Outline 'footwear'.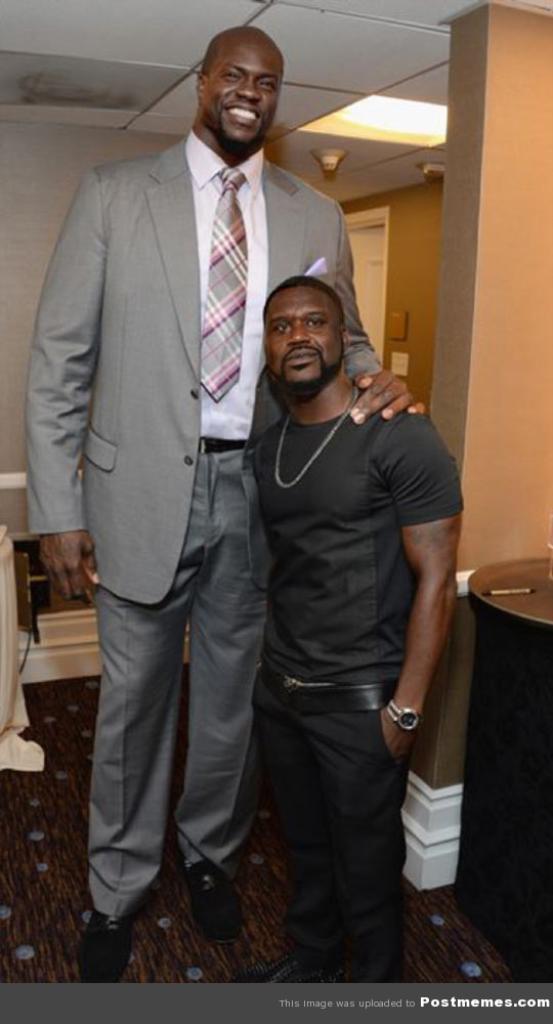
Outline: 242 953 324 982.
